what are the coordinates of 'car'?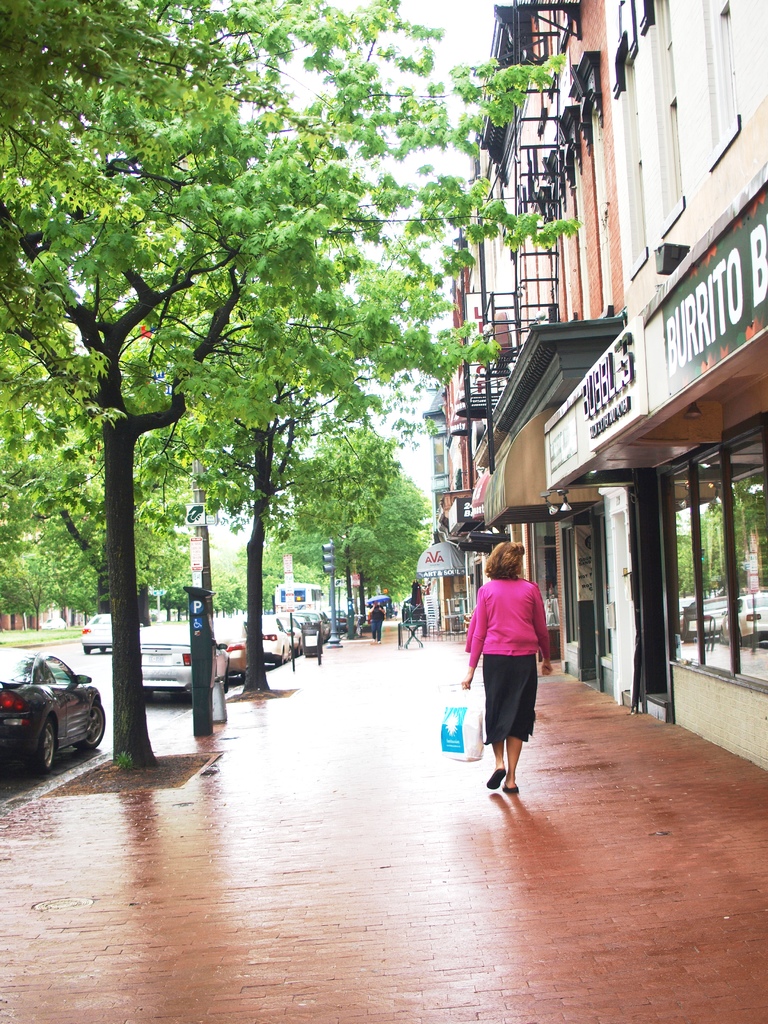
bbox=[252, 609, 303, 676].
